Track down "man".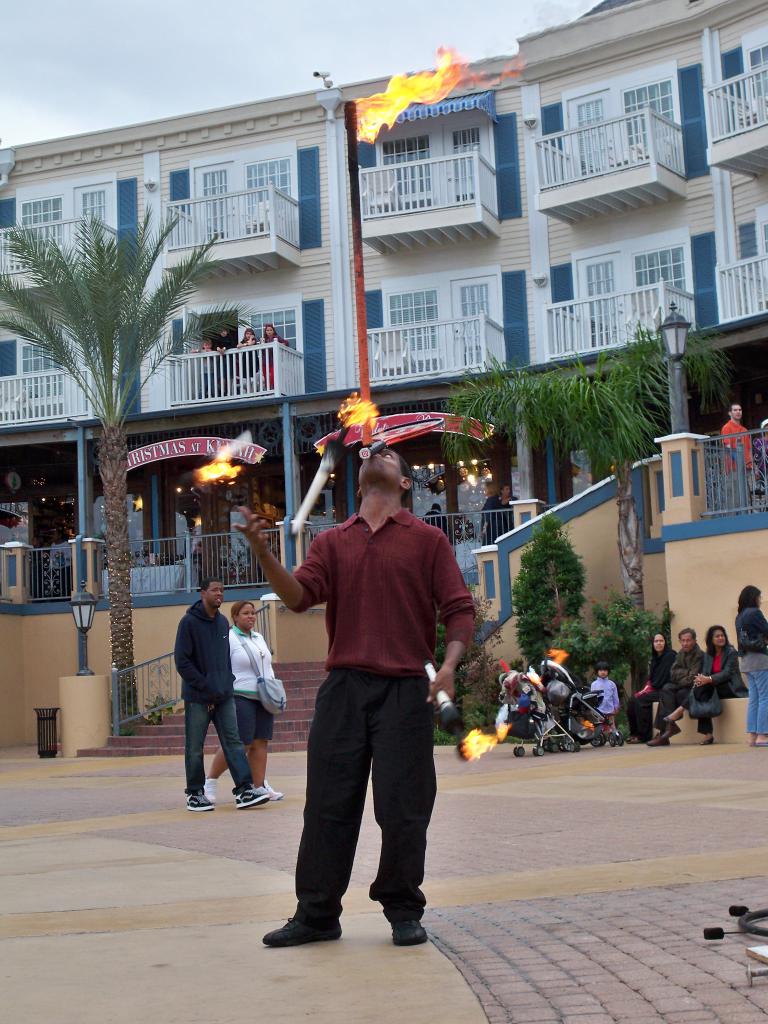
Tracked to box=[266, 446, 473, 963].
